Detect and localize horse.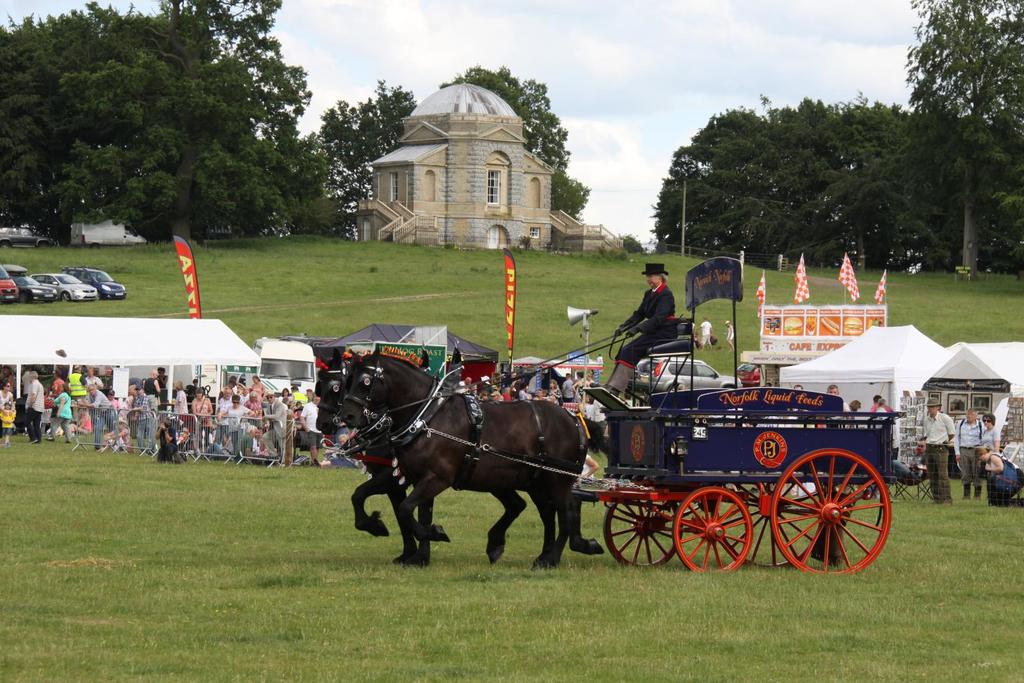
Localized at bbox=[312, 354, 557, 572].
